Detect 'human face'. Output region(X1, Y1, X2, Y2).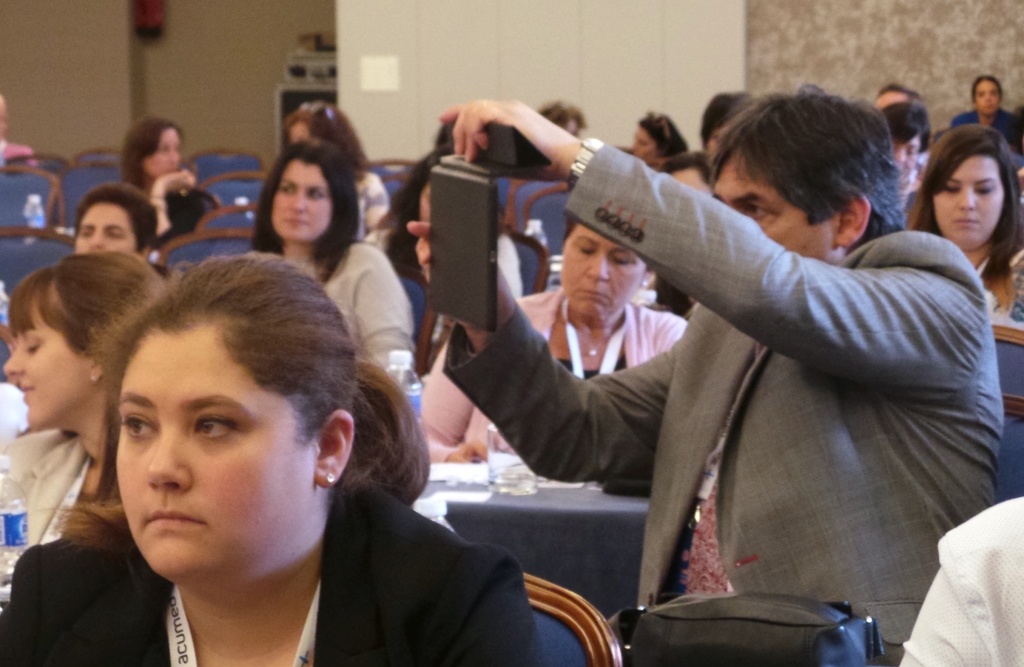
region(145, 125, 179, 177).
